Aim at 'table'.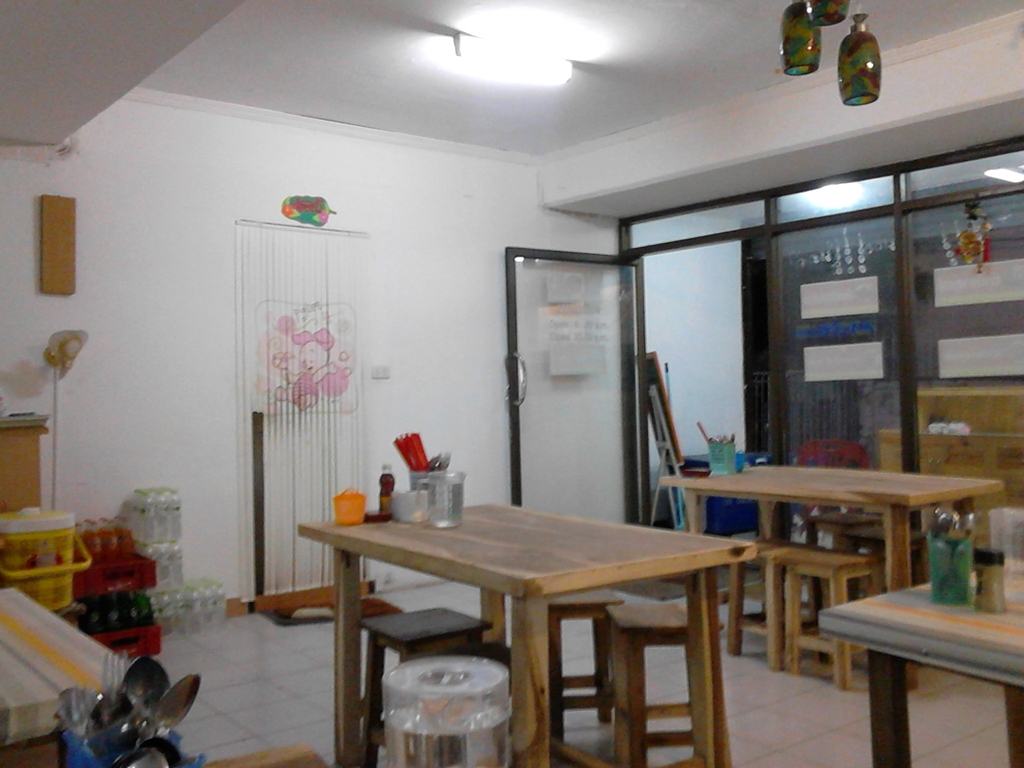
Aimed at <region>0, 589, 125, 767</region>.
